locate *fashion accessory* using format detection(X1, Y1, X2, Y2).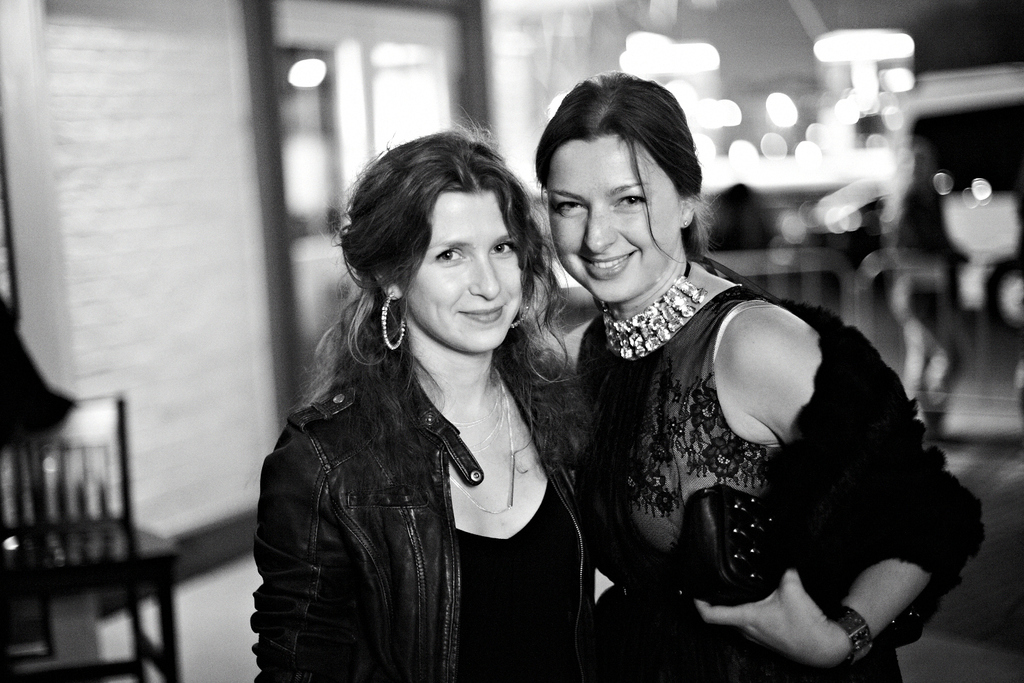
detection(512, 301, 532, 331).
